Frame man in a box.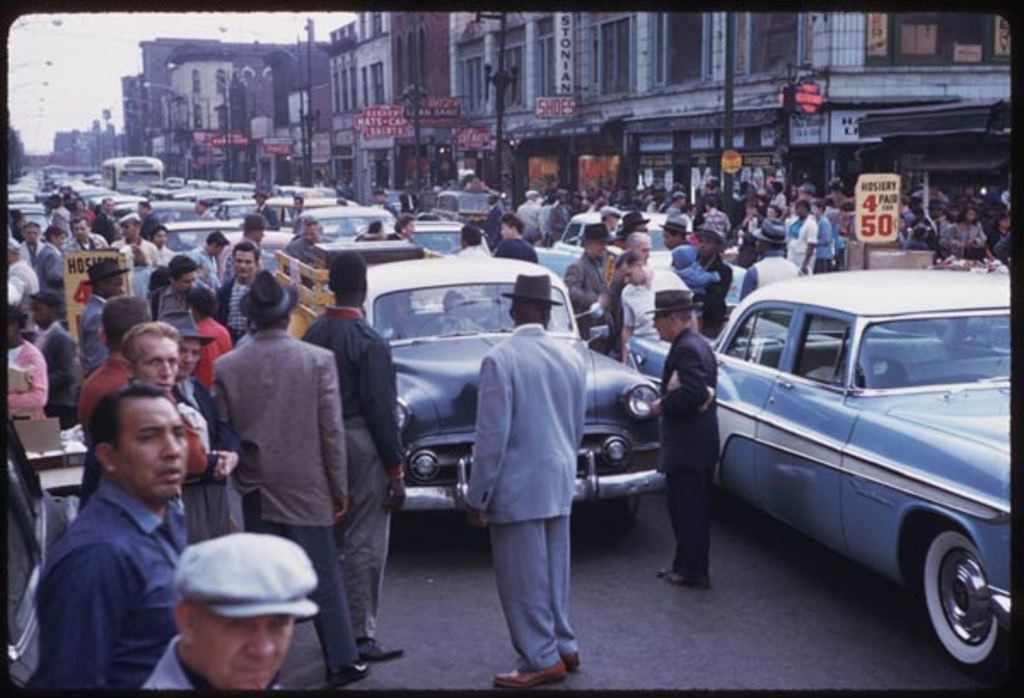
<region>290, 254, 416, 669</region>.
